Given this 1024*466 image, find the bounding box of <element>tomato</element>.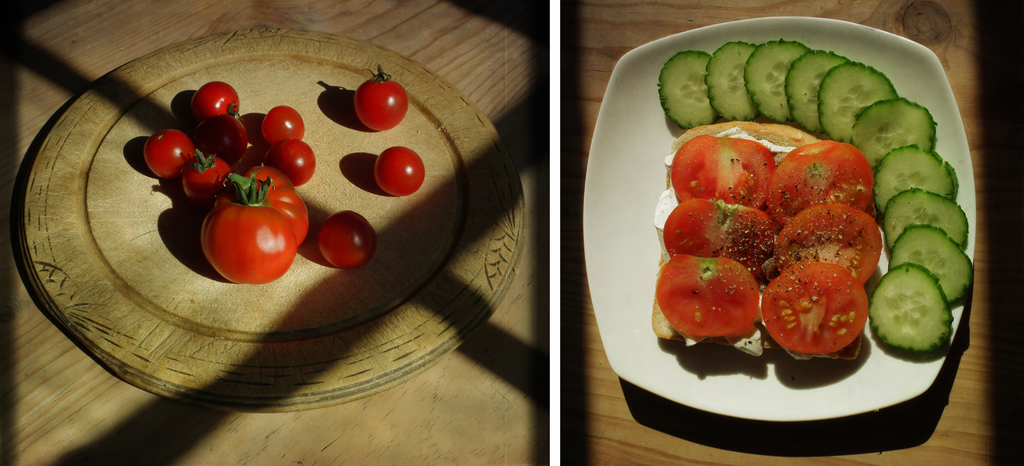
x1=668, y1=137, x2=772, y2=206.
